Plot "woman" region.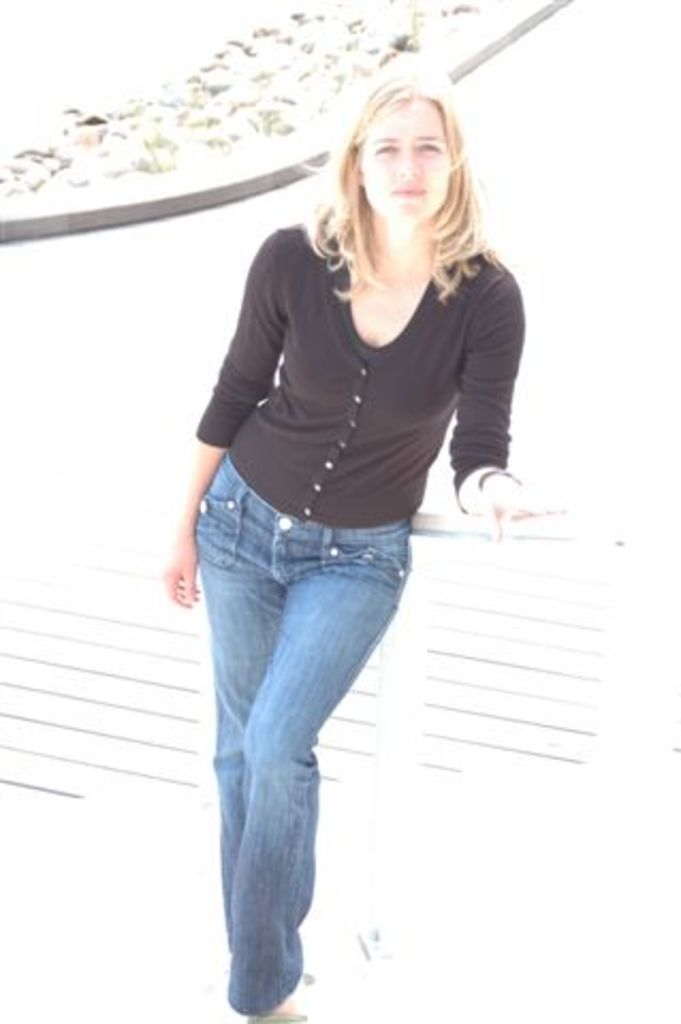
Plotted at [147, 58, 517, 1020].
